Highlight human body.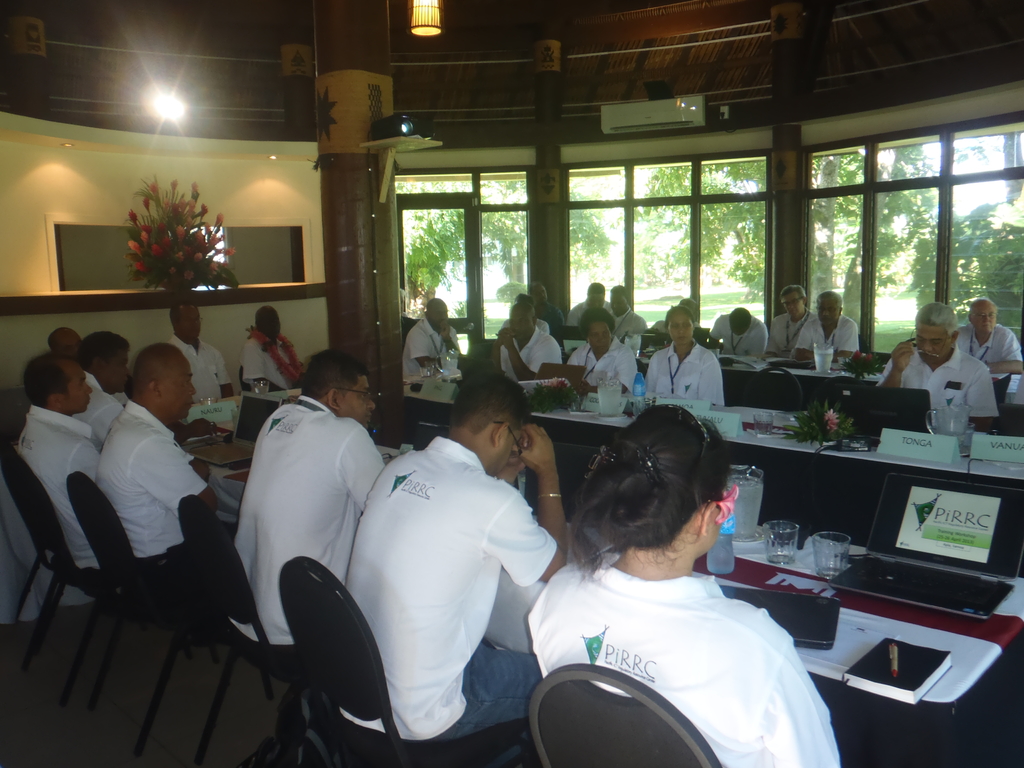
Highlighted region: 877,304,1007,430.
